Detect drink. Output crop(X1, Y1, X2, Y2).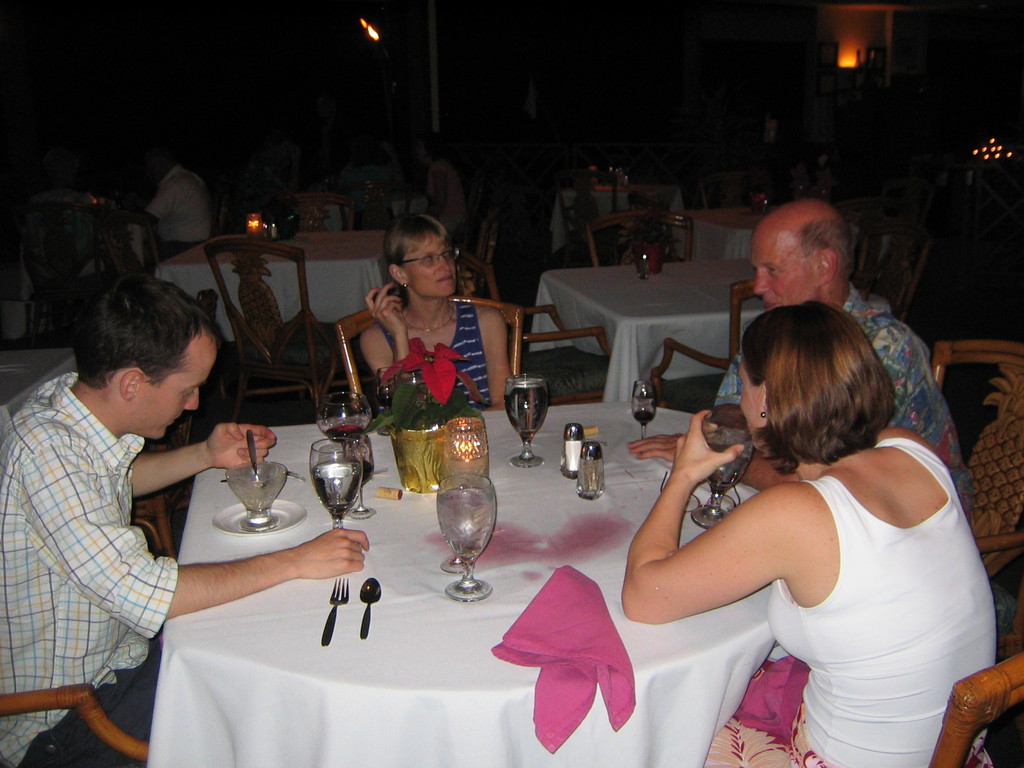
crop(304, 436, 365, 541).
